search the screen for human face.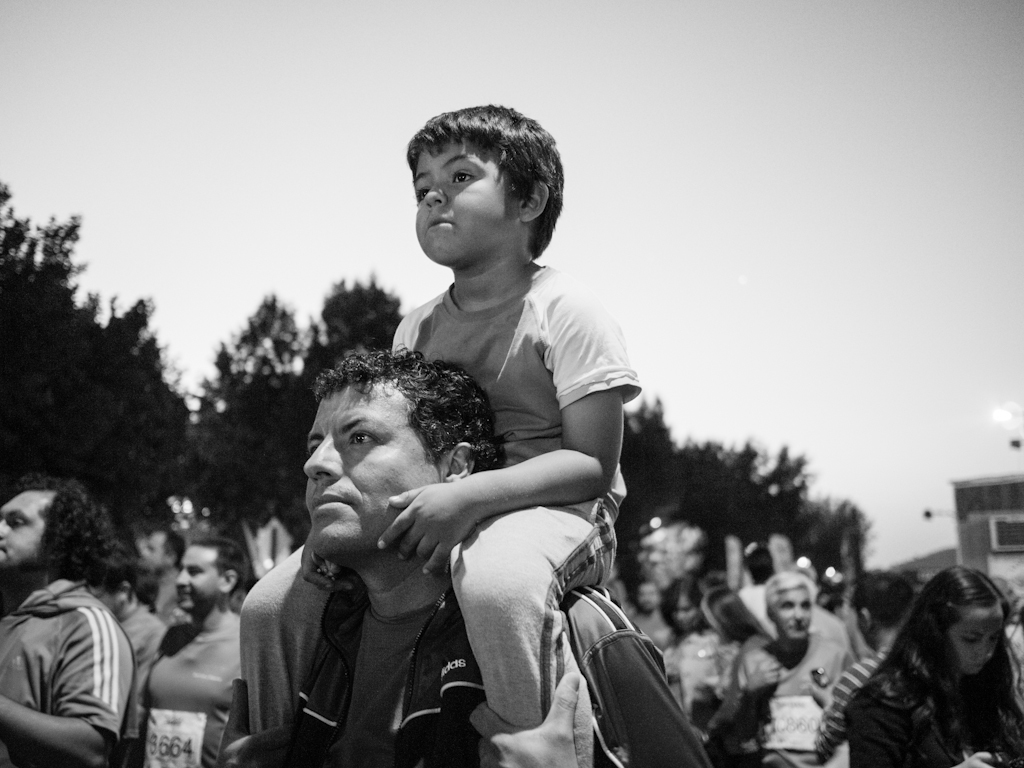
Found at [x1=304, y1=362, x2=432, y2=549].
